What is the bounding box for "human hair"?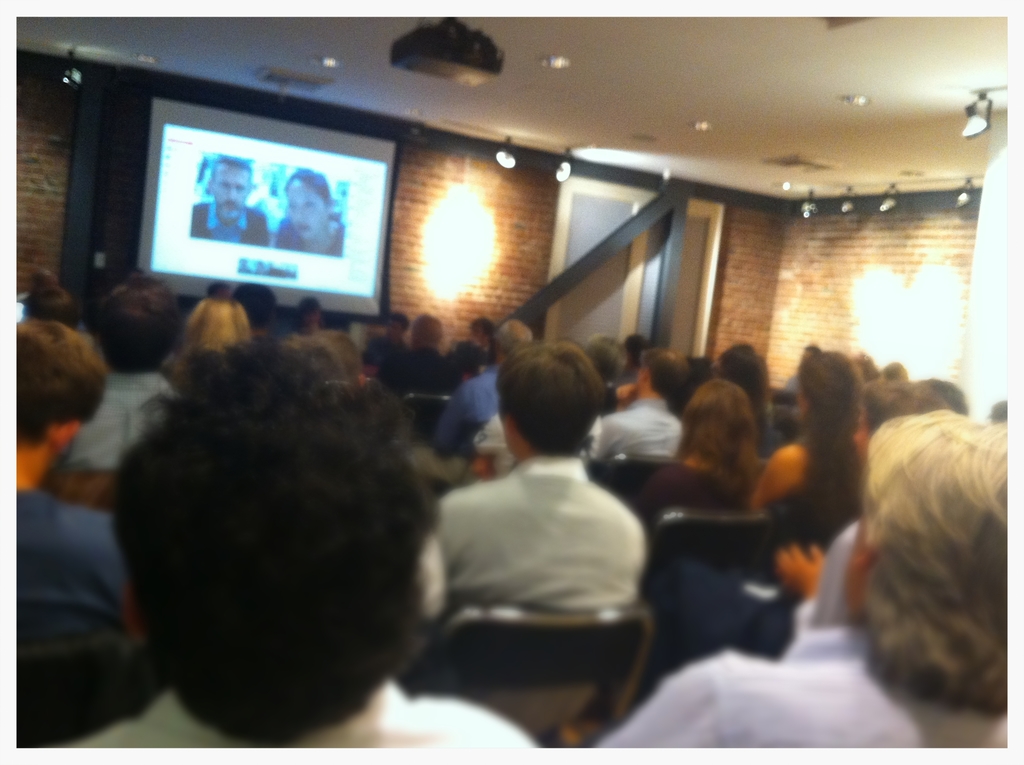
[x1=639, y1=350, x2=684, y2=392].
